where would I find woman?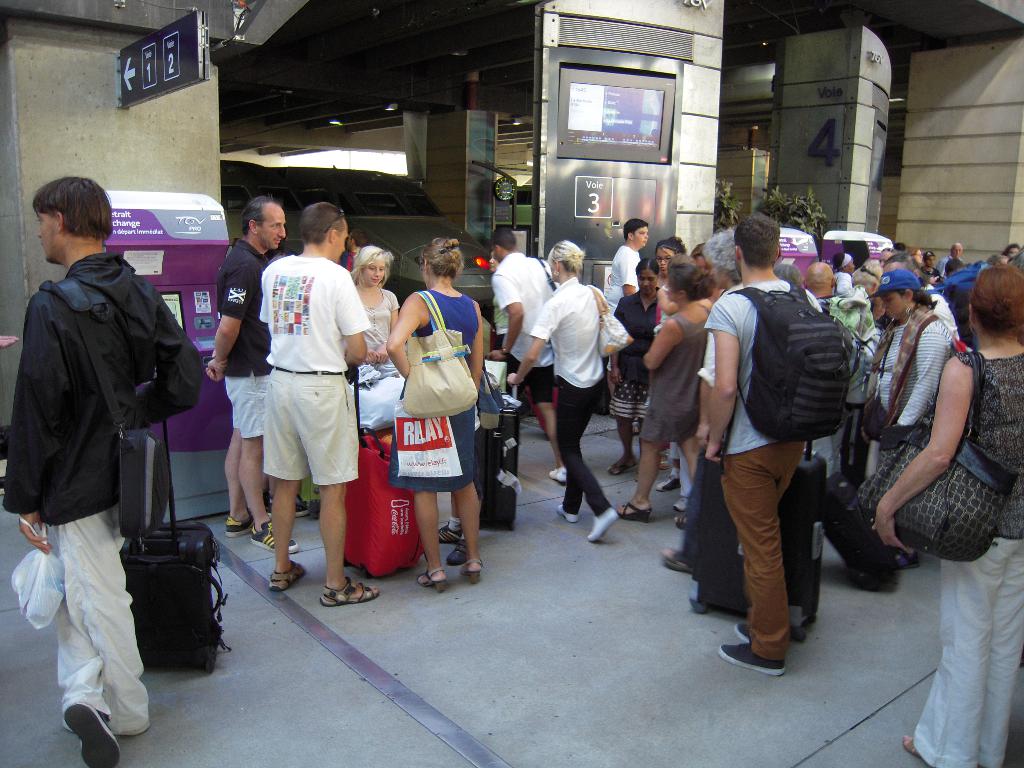
At locate(851, 258, 894, 486).
